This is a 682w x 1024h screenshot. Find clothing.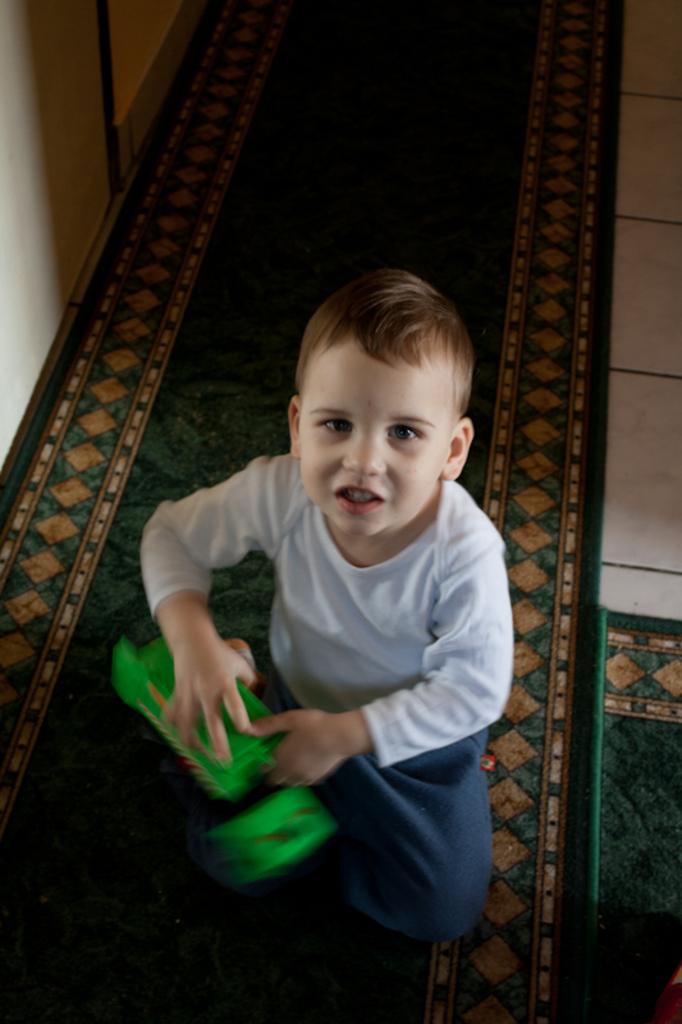
Bounding box: 147,426,522,924.
